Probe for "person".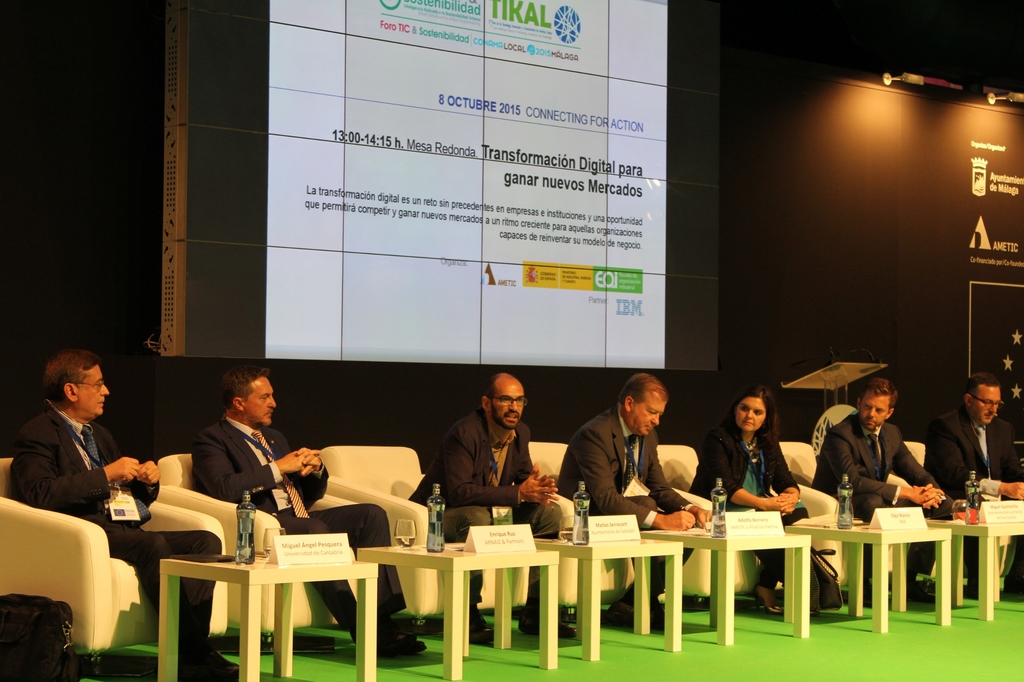
Probe result: <region>929, 372, 1023, 592</region>.
